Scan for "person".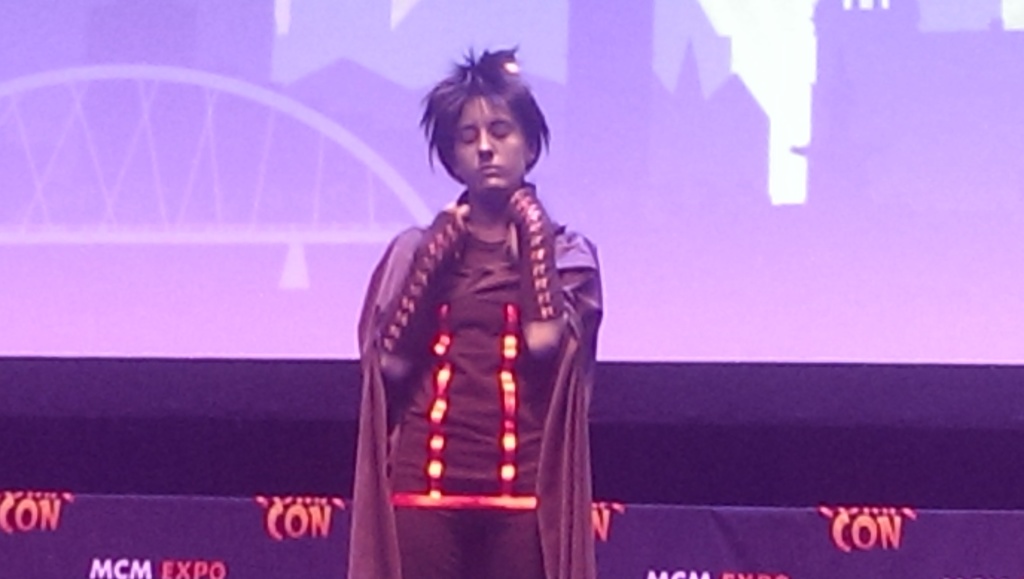
Scan result: locate(335, 45, 614, 571).
